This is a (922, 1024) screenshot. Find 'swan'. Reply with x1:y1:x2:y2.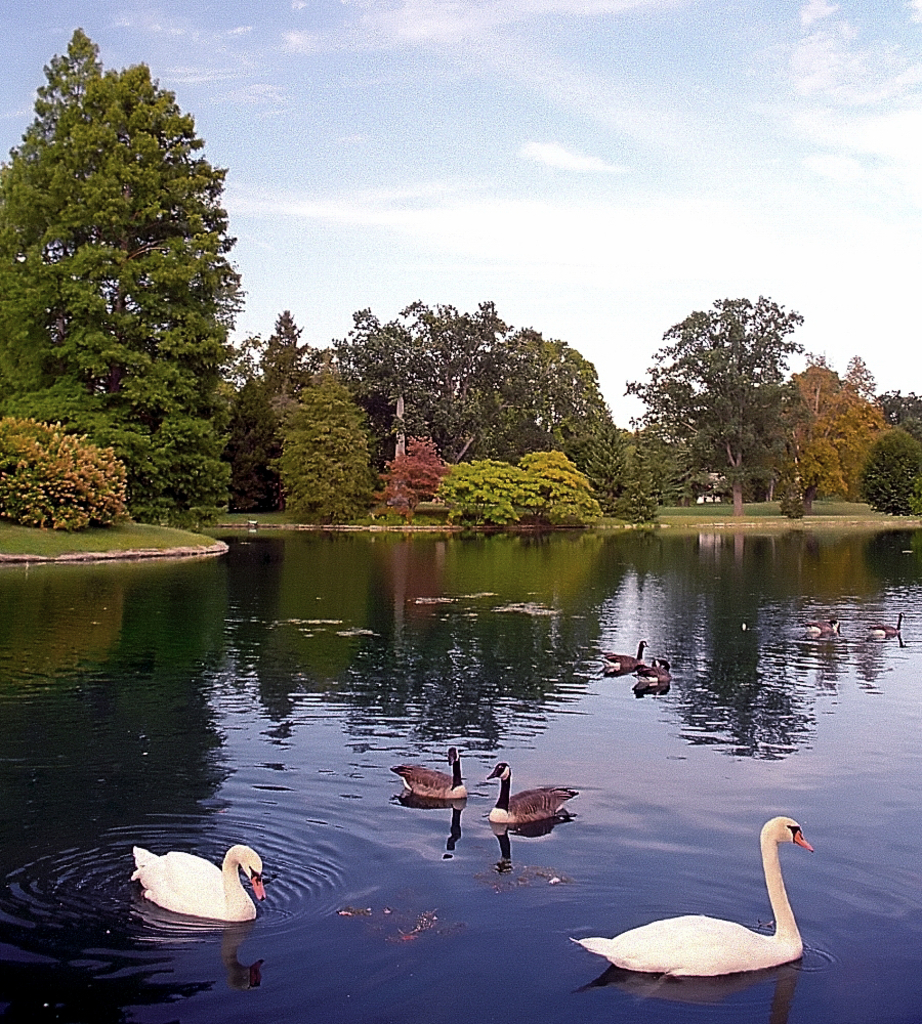
595:642:648:672.
